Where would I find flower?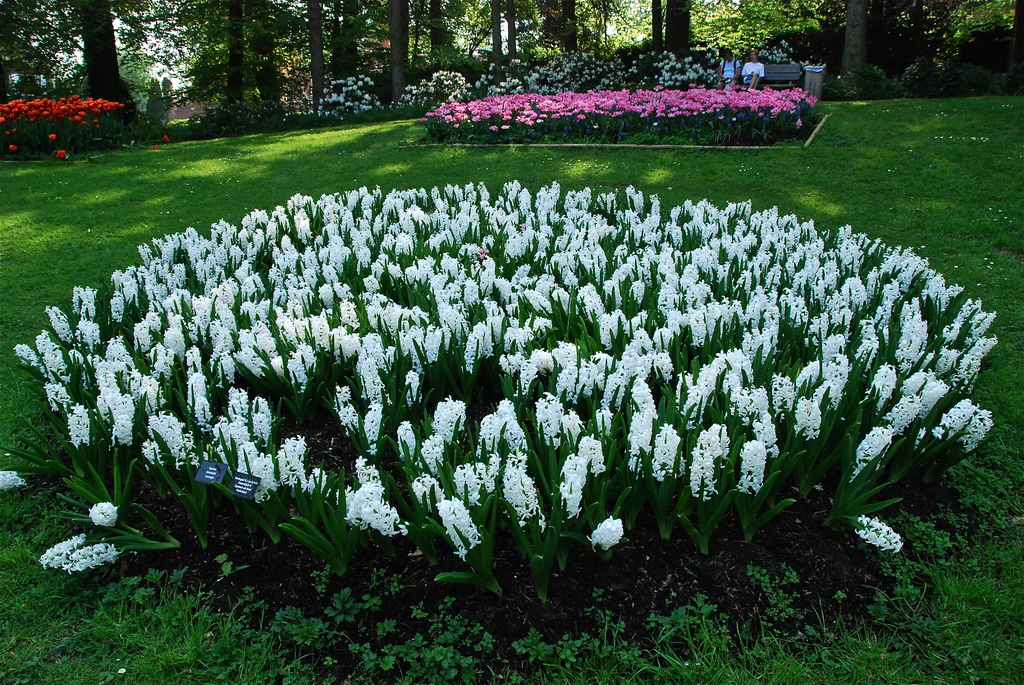
At region(67, 540, 118, 577).
